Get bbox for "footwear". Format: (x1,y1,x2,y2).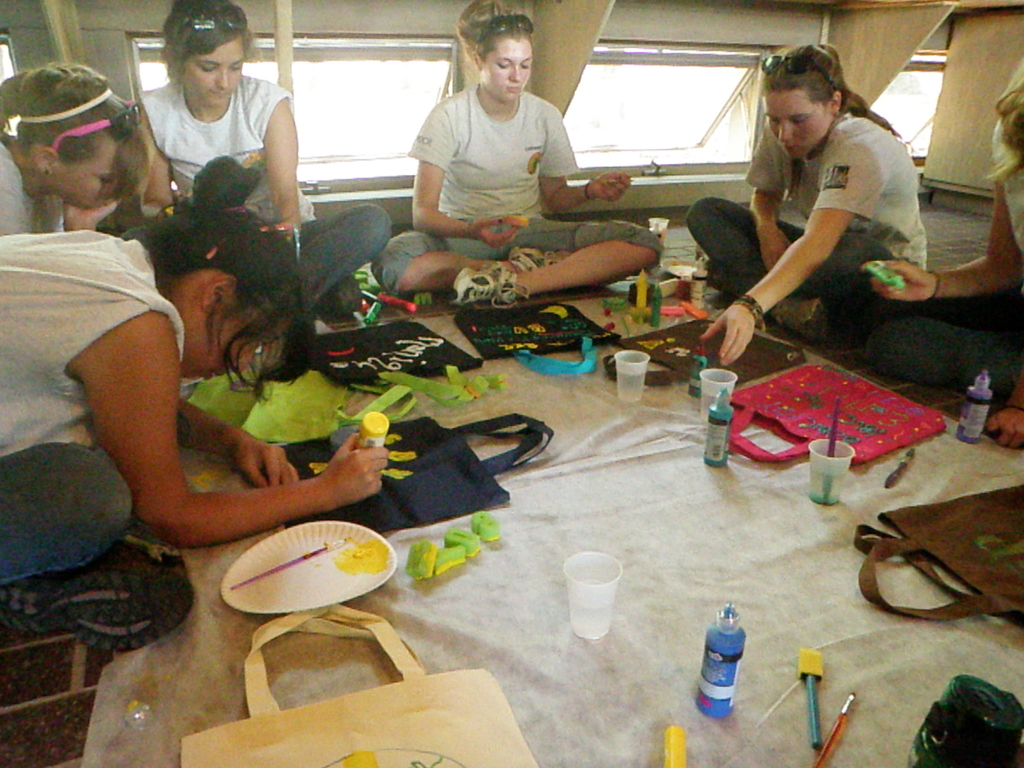
(0,546,198,653).
